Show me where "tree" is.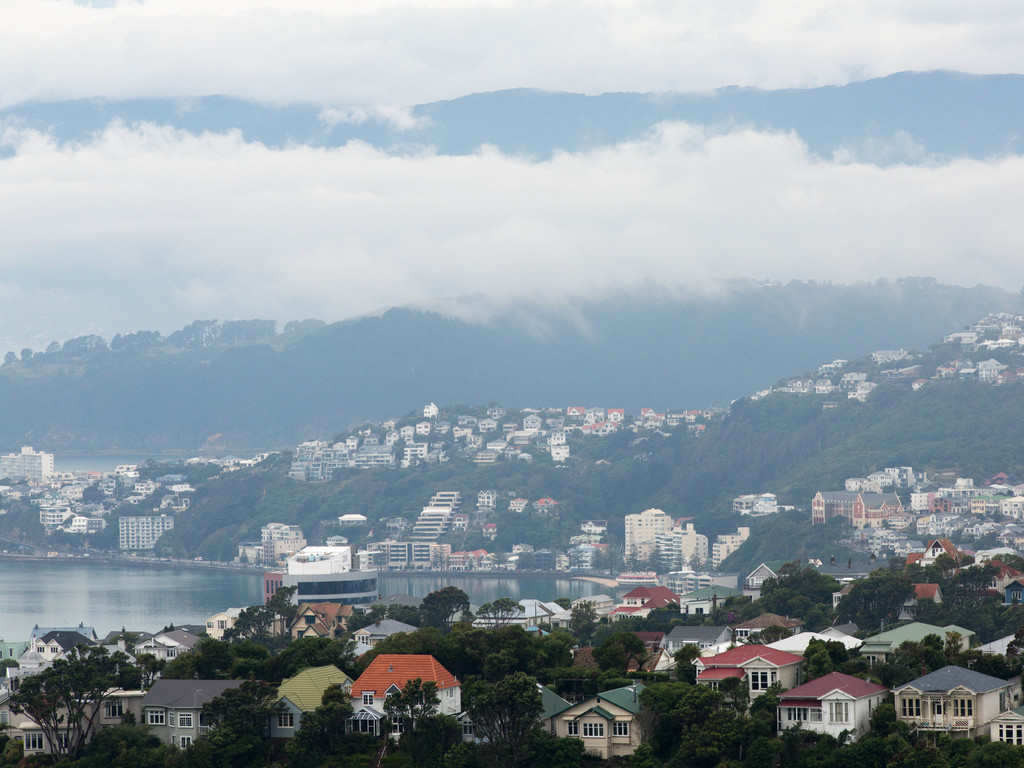
"tree" is at (786,723,857,760).
